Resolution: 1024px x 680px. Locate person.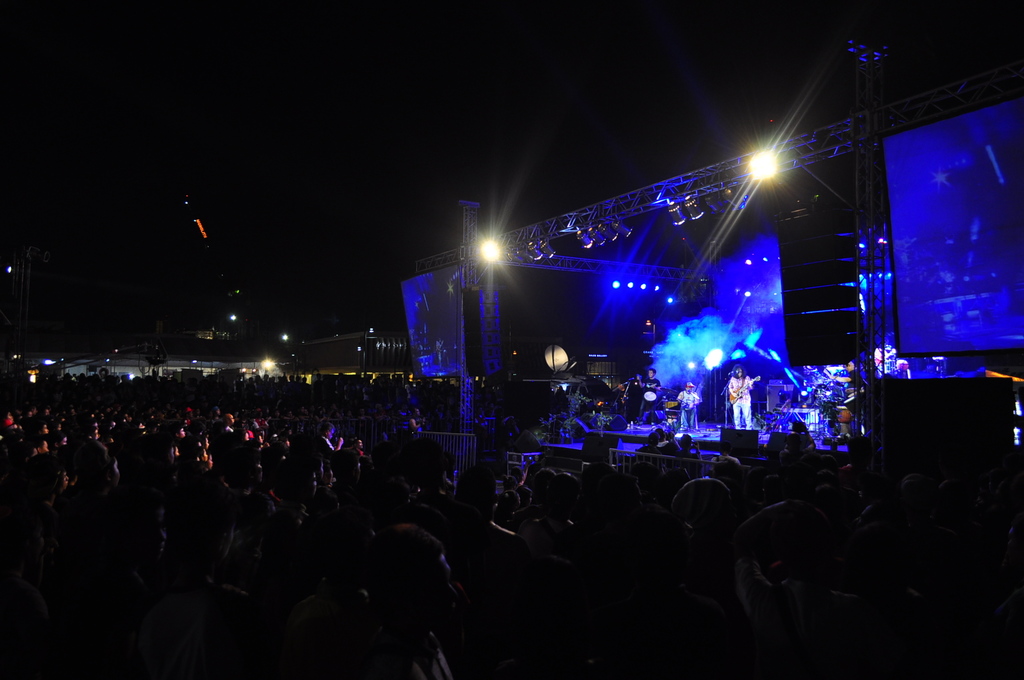
Rect(676, 381, 700, 433).
